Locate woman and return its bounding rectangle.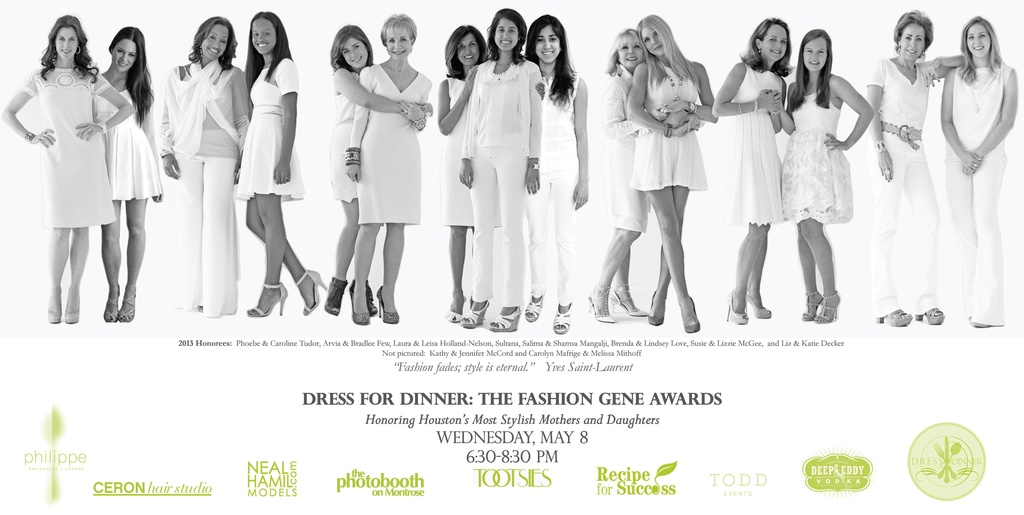
<region>236, 10, 330, 320</region>.
